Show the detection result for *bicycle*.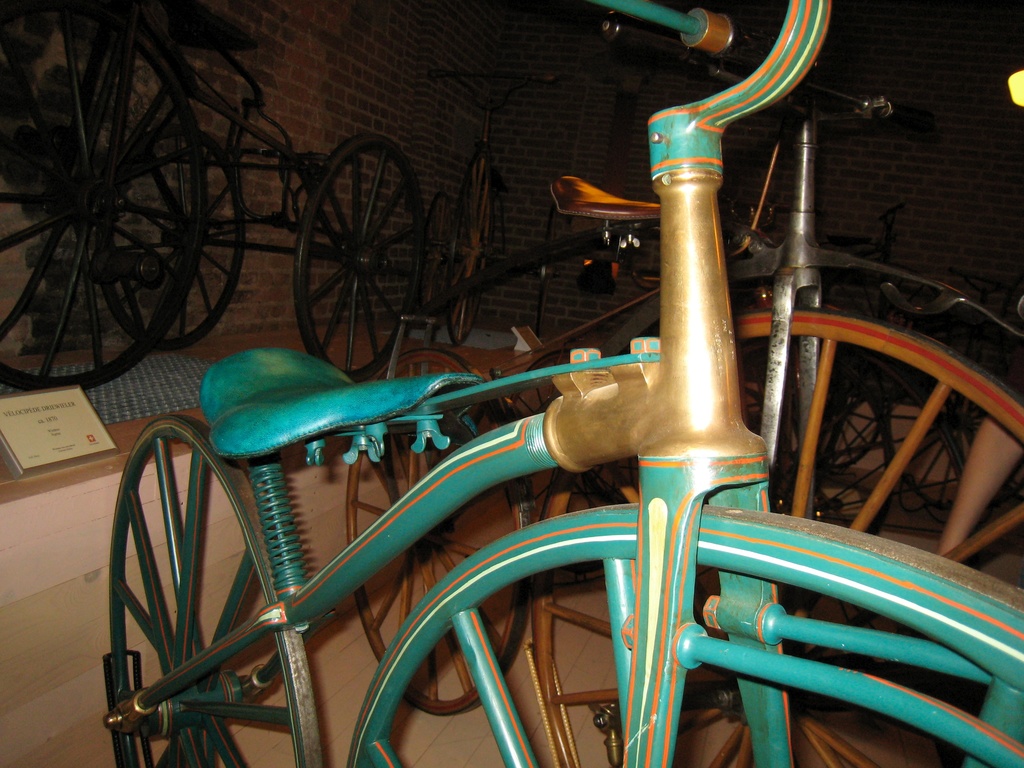
detection(341, 0, 1023, 767).
